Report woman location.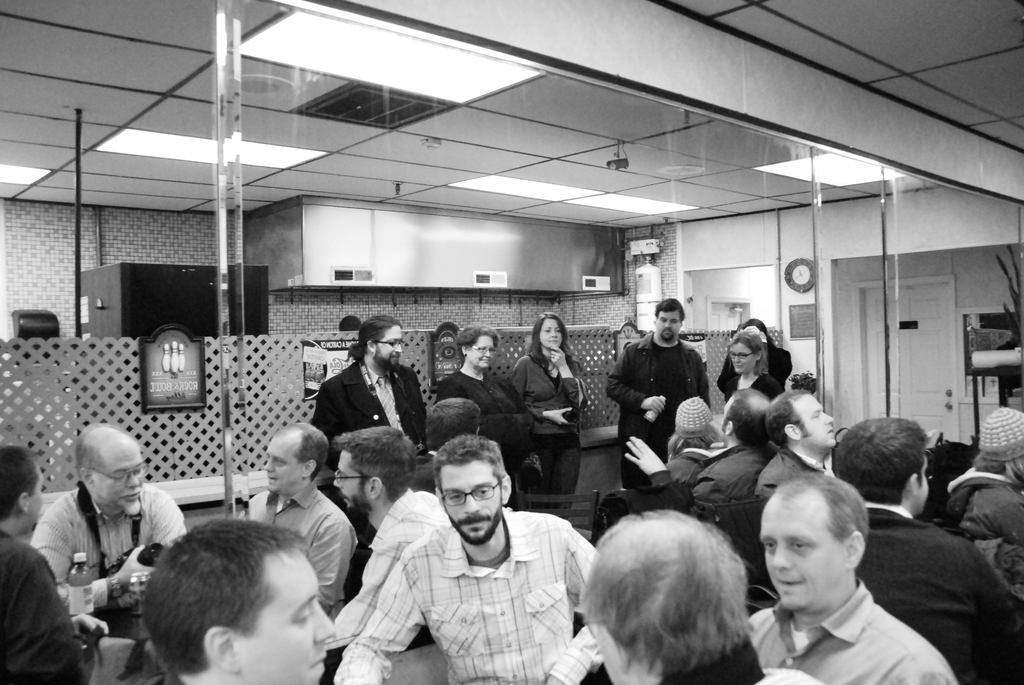
Report: pyautogui.locateOnScreen(506, 310, 588, 521).
